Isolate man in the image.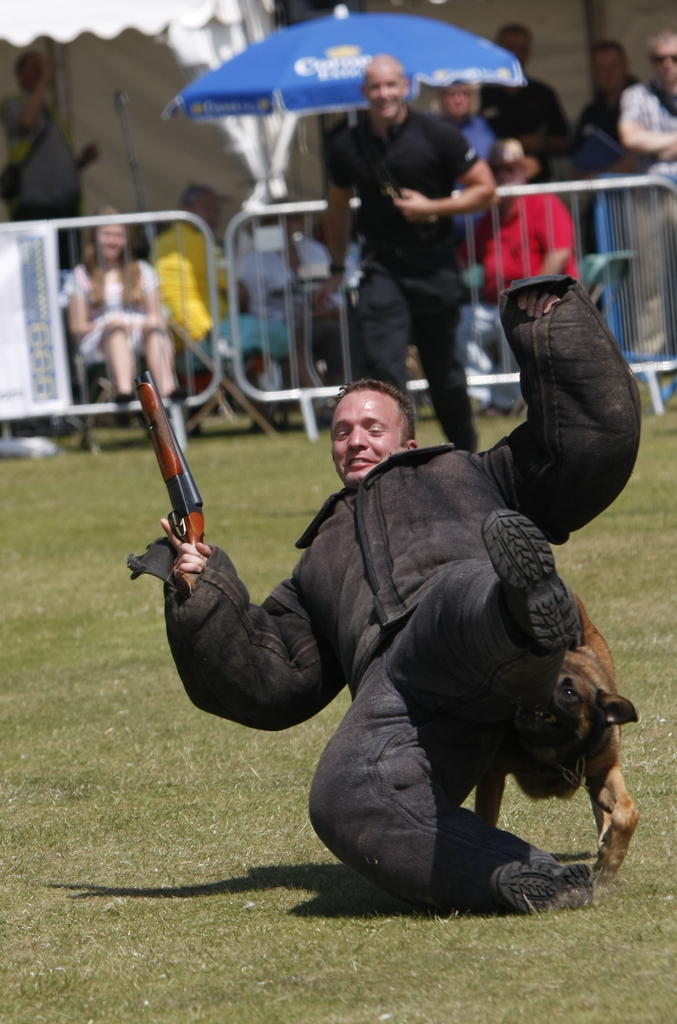
Isolated region: select_region(202, 209, 640, 928).
